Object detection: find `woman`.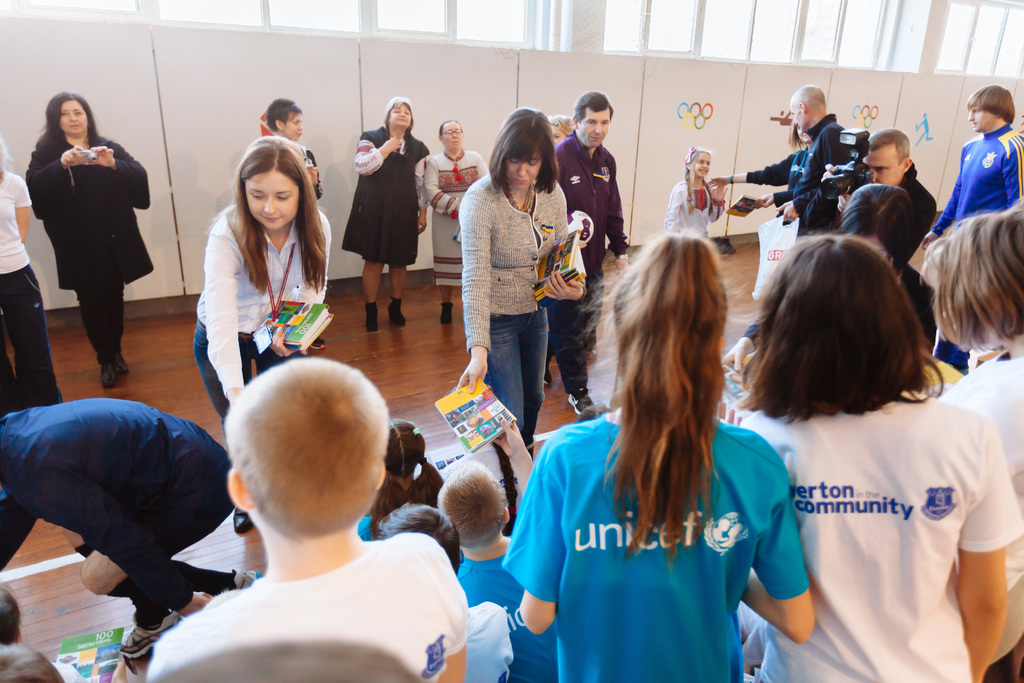
box=[544, 114, 570, 145].
